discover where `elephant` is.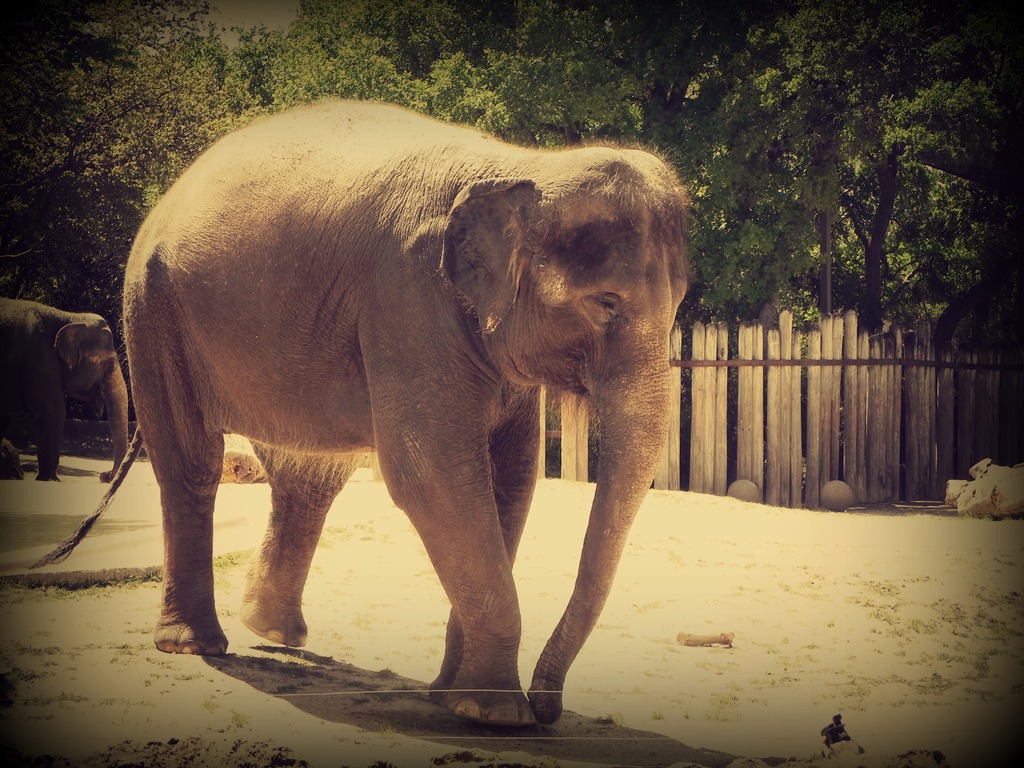
Discovered at l=0, t=299, r=132, b=490.
